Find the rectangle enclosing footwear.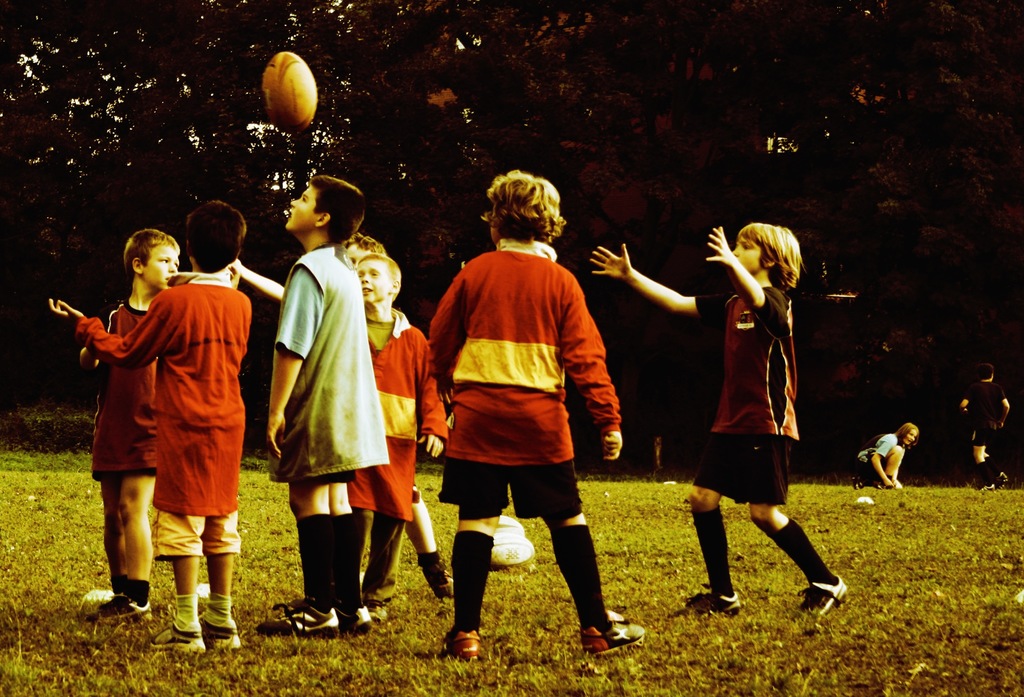
rect(996, 472, 1007, 490).
